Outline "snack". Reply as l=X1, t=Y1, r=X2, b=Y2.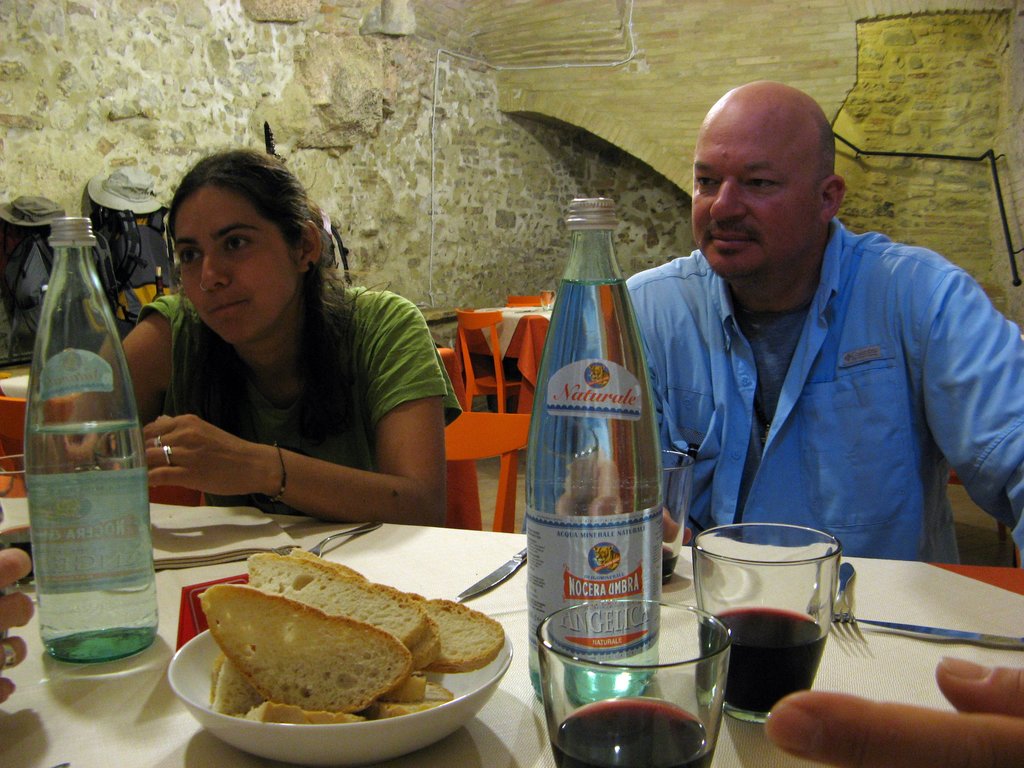
l=193, t=579, r=416, b=716.
